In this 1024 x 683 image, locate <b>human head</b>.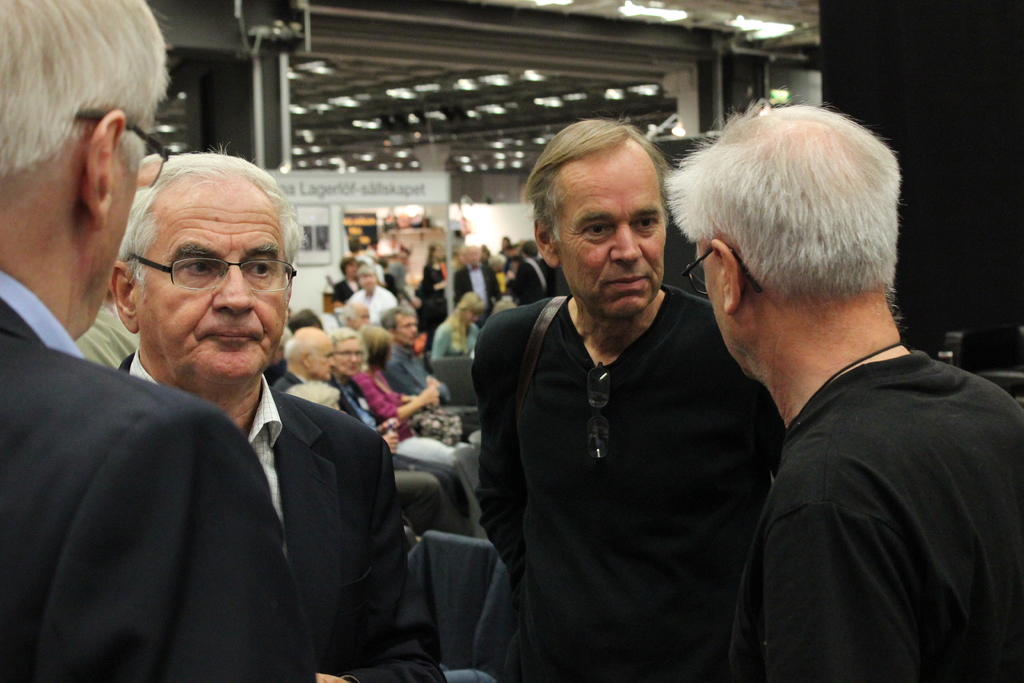
Bounding box: [left=338, top=300, right=372, bottom=327].
